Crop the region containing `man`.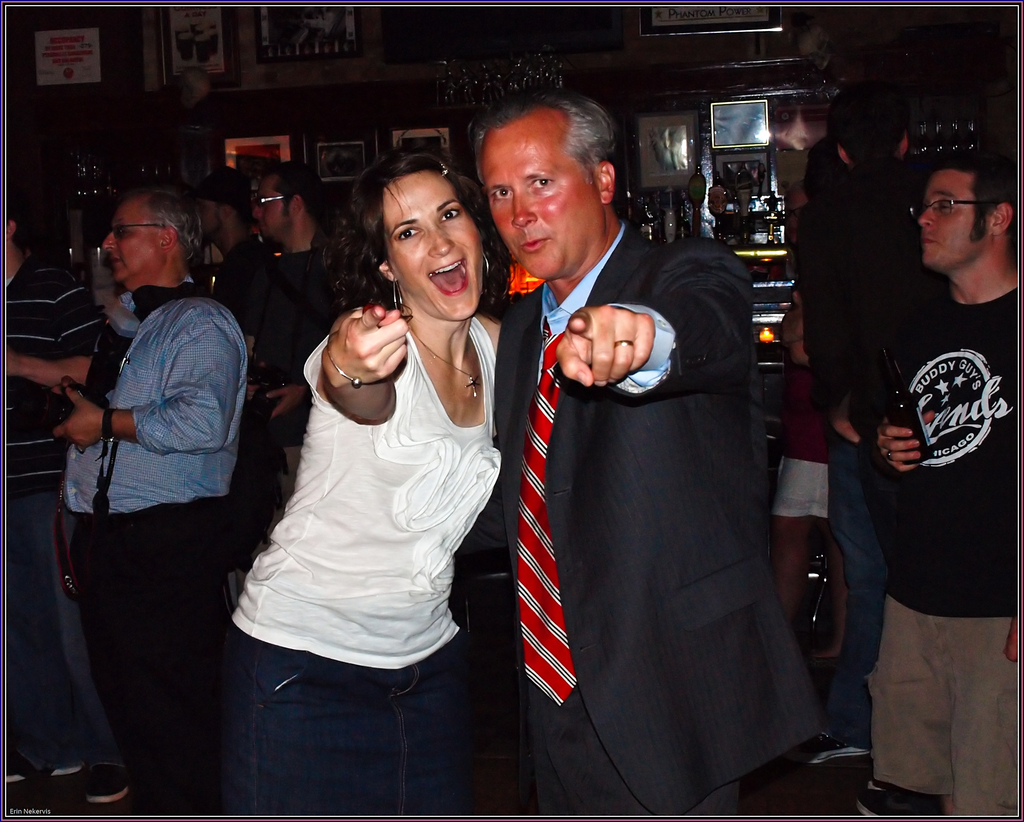
Crop region: <bbox>210, 169, 268, 315</bbox>.
